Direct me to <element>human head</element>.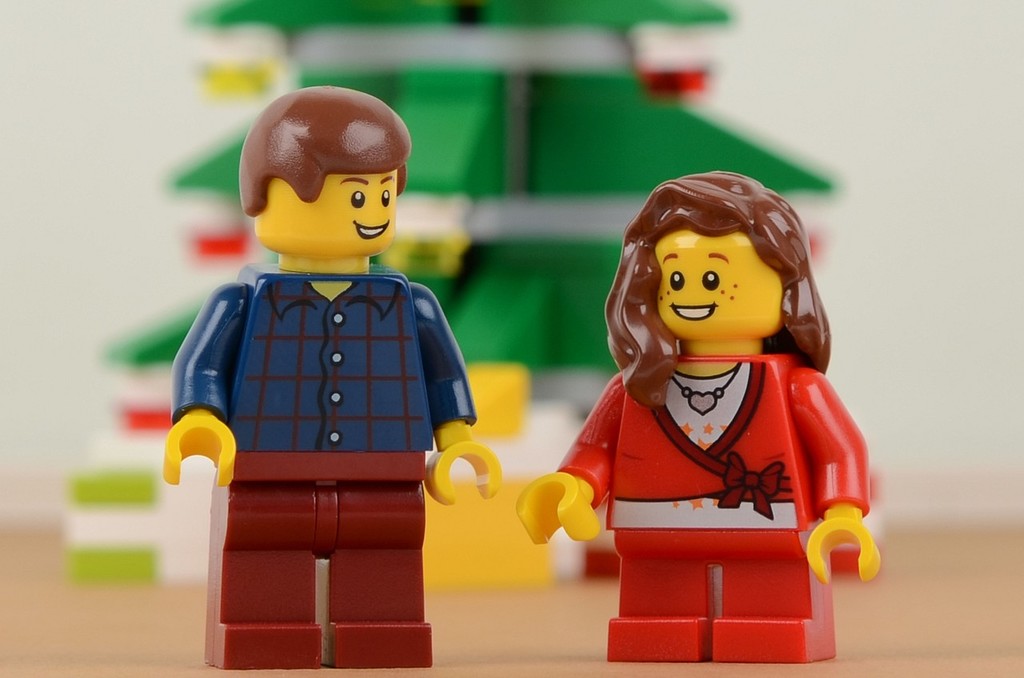
Direction: 652:170:805:345.
